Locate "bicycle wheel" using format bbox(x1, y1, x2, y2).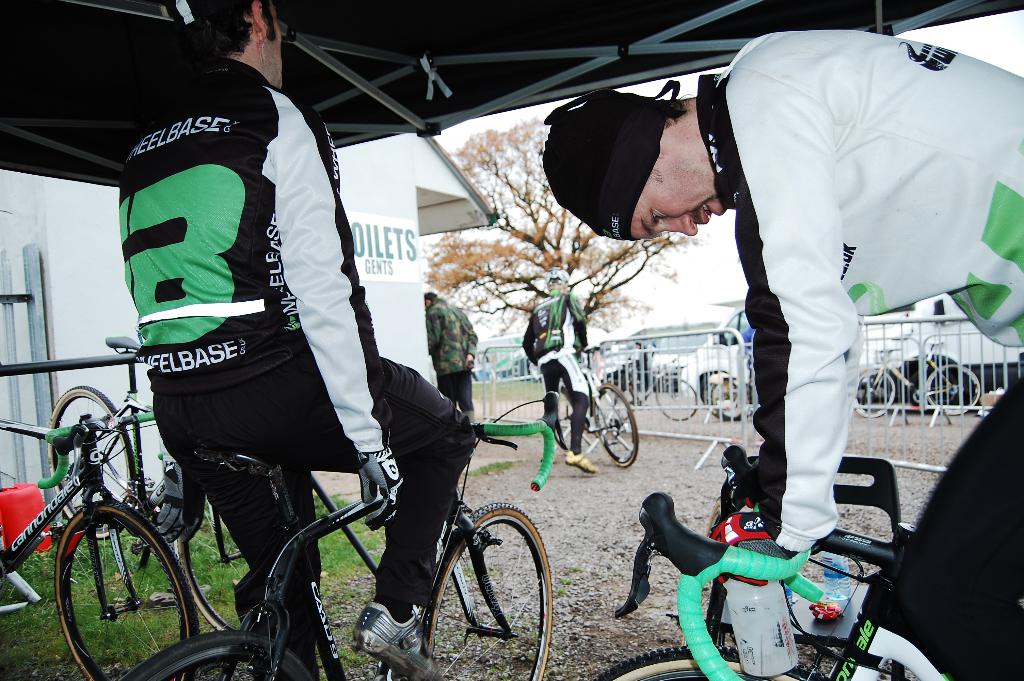
bbox(553, 385, 600, 455).
